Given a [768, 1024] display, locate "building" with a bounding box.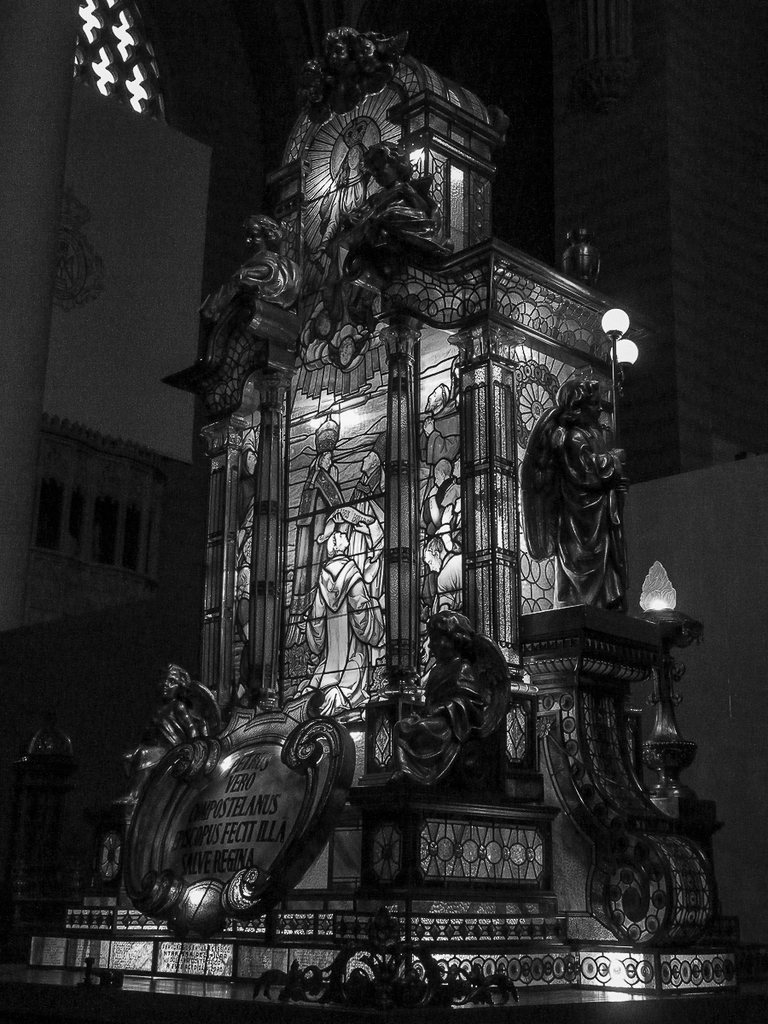
Located: [556, 0, 765, 473].
